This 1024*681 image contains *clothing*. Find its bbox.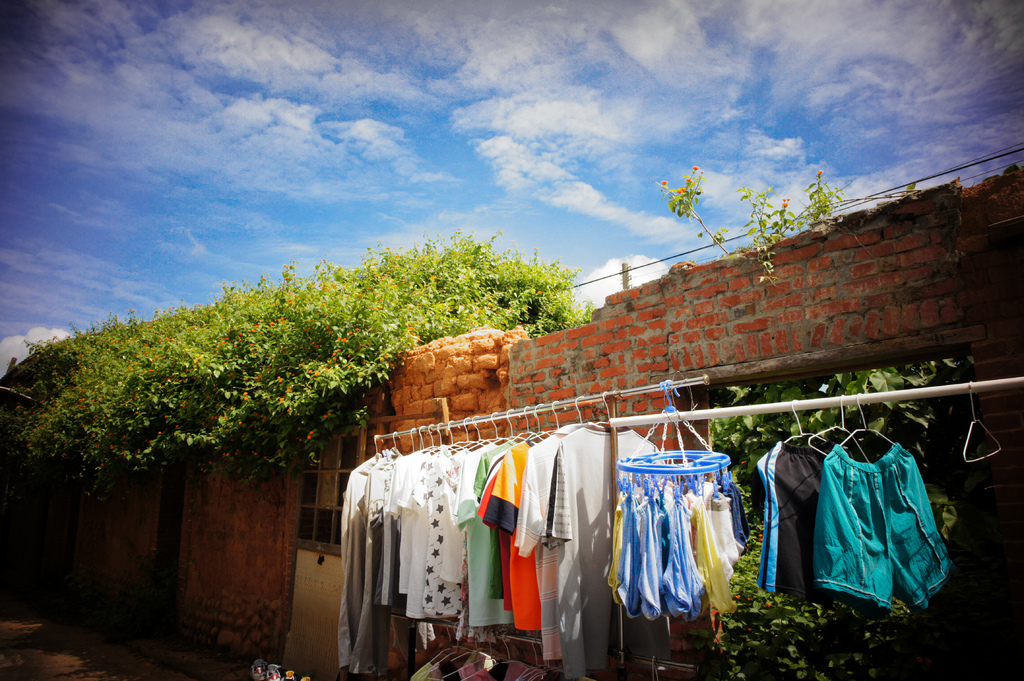
[486, 453, 532, 615].
